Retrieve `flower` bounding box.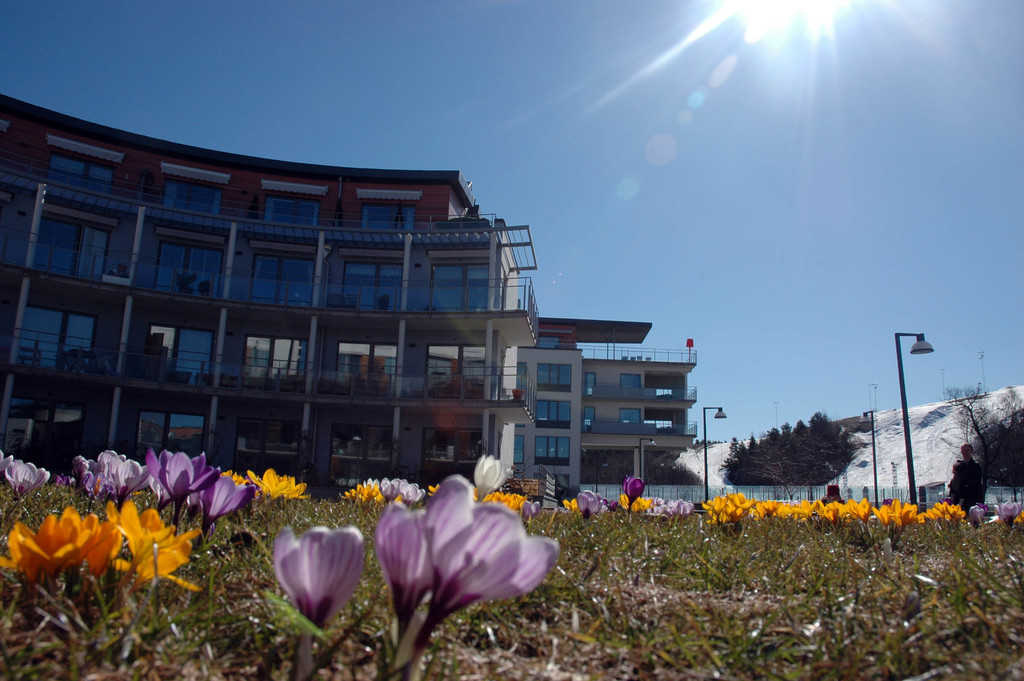
Bounding box: {"left": 152, "top": 447, "right": 213, "bottom": 505}.
